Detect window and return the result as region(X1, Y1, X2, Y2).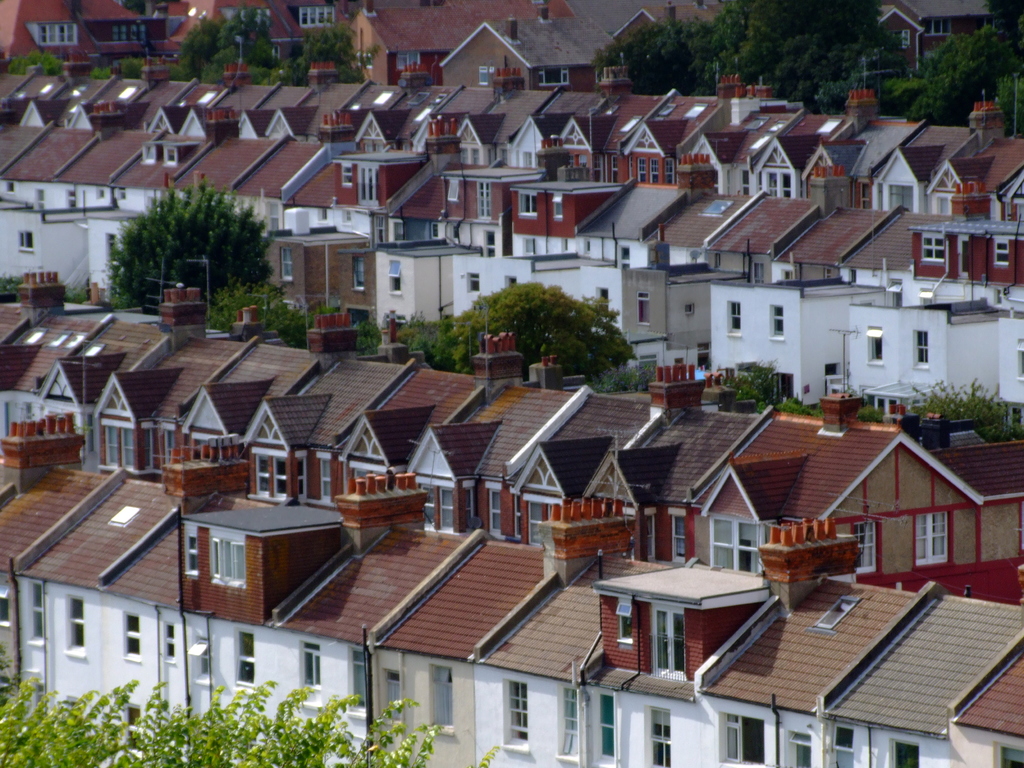
region(867, 323, 886, 365).
